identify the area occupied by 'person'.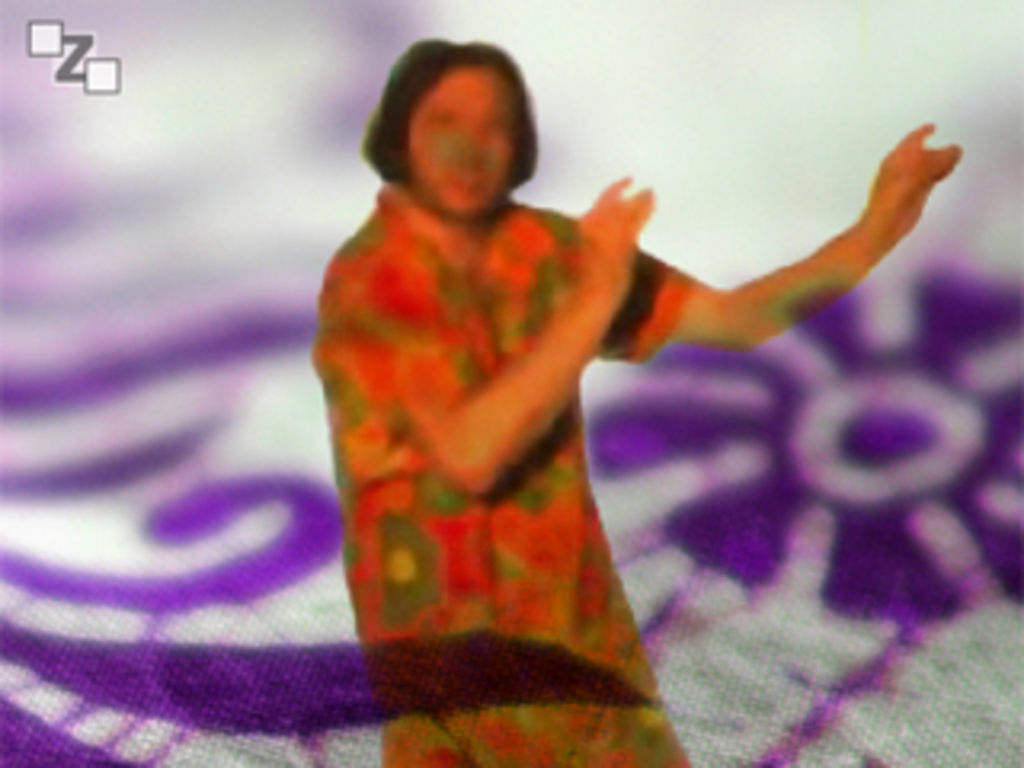
Area: pyautogui.locateOnScreen(314, 38, 960, 765).
